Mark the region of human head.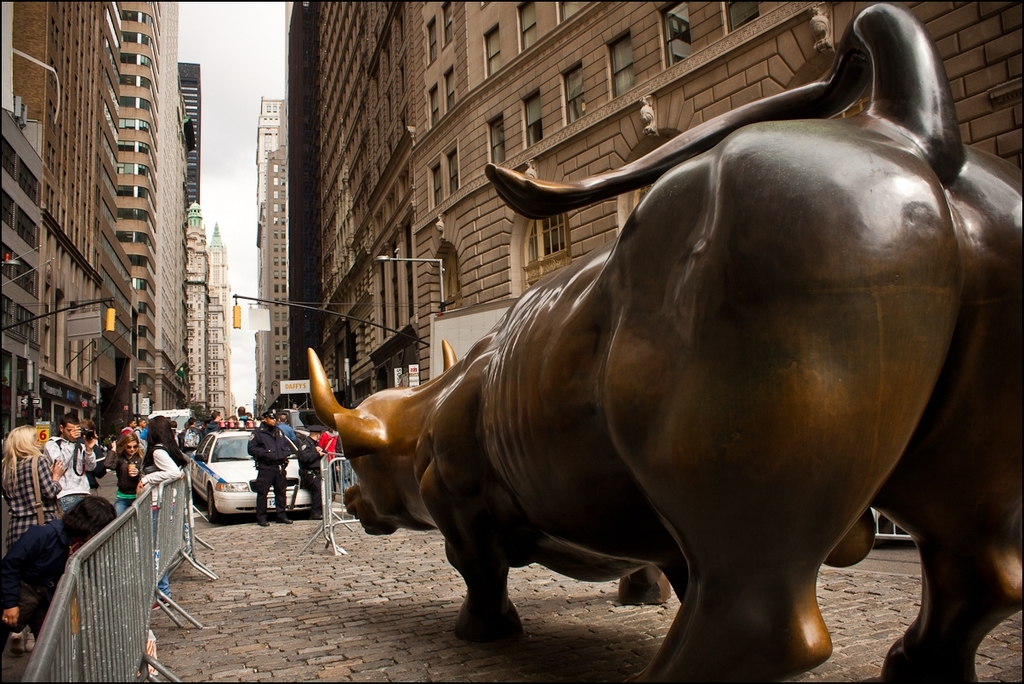
Region: BBox(55, 416, 74, 444).
